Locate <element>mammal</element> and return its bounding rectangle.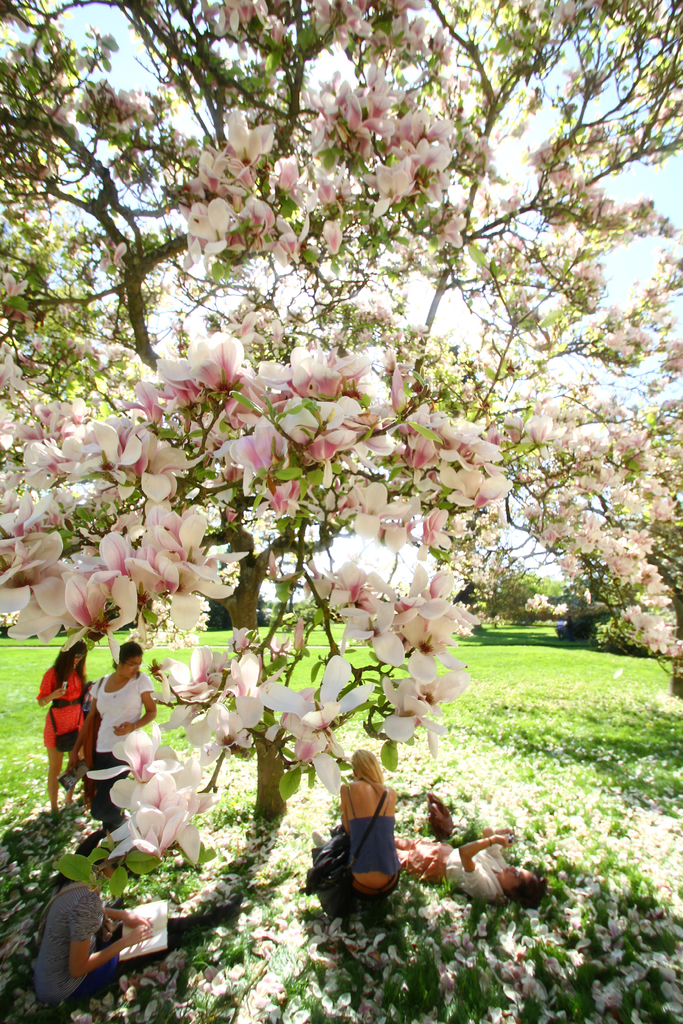
33/832/242/1016.
